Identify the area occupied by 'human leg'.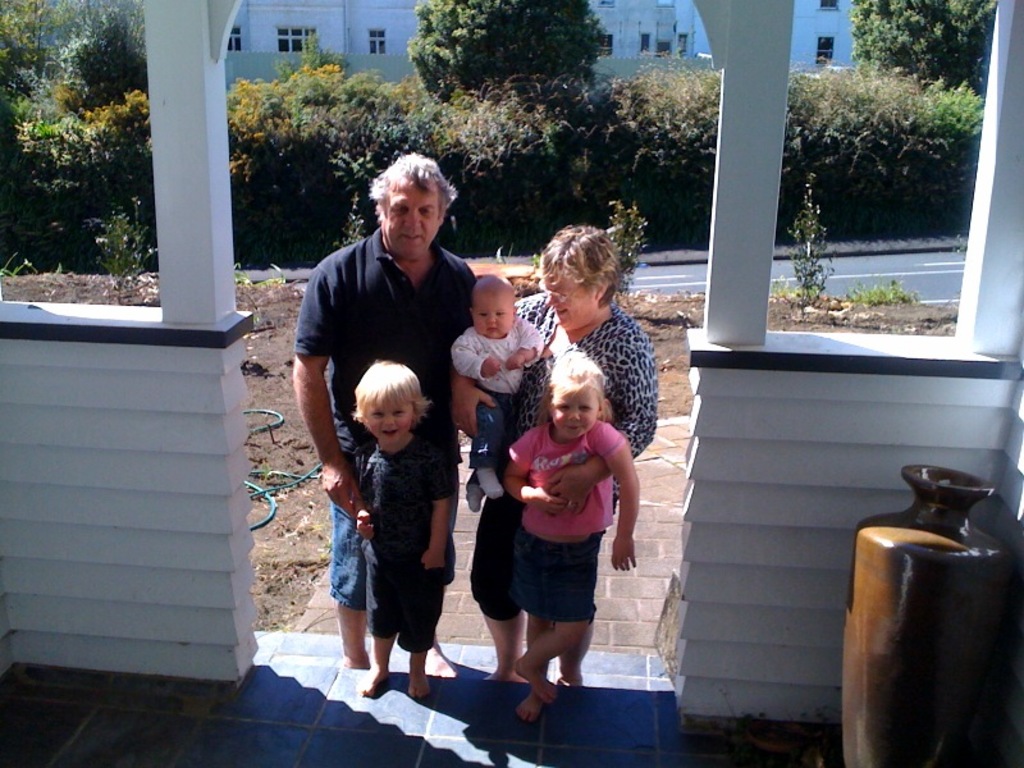
Area: bbox=[324, 413, 370, 673].
